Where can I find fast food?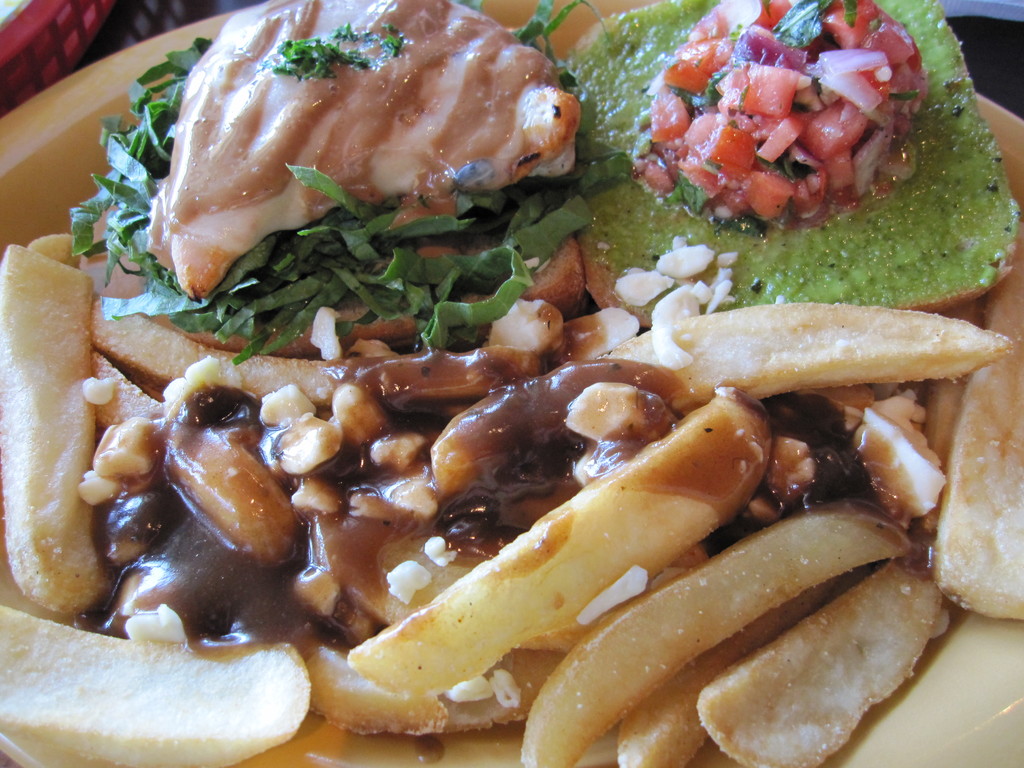
You can find it at bbox=(932, 269, 1023, 626).
